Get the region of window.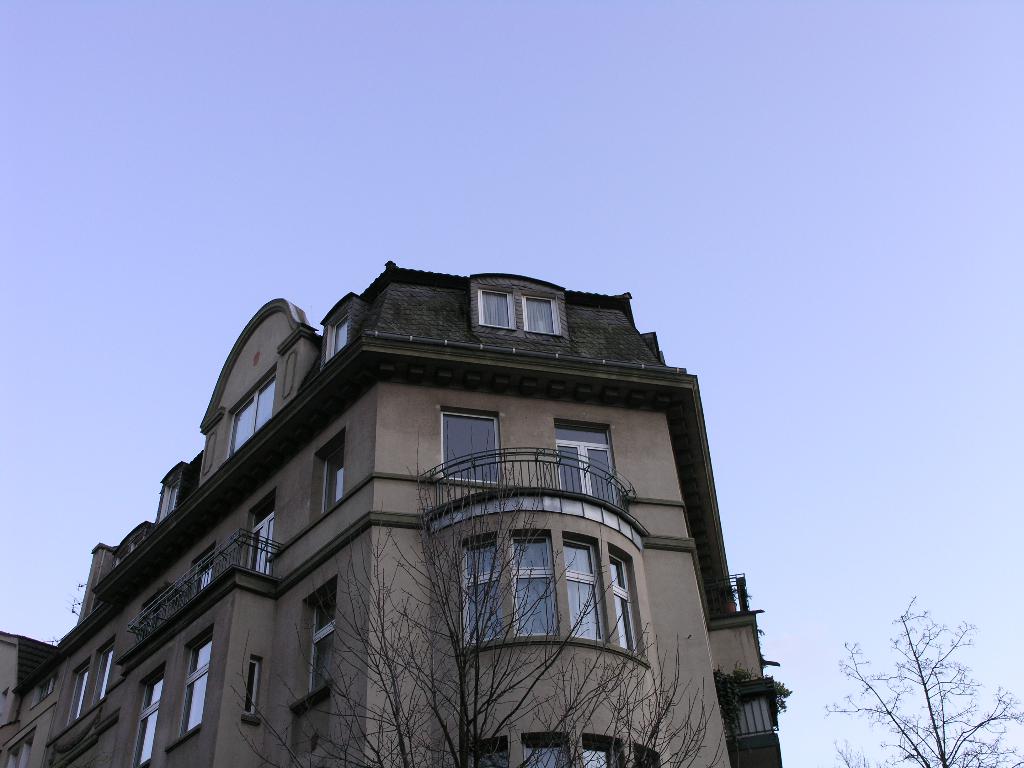
244,508,275,574.
